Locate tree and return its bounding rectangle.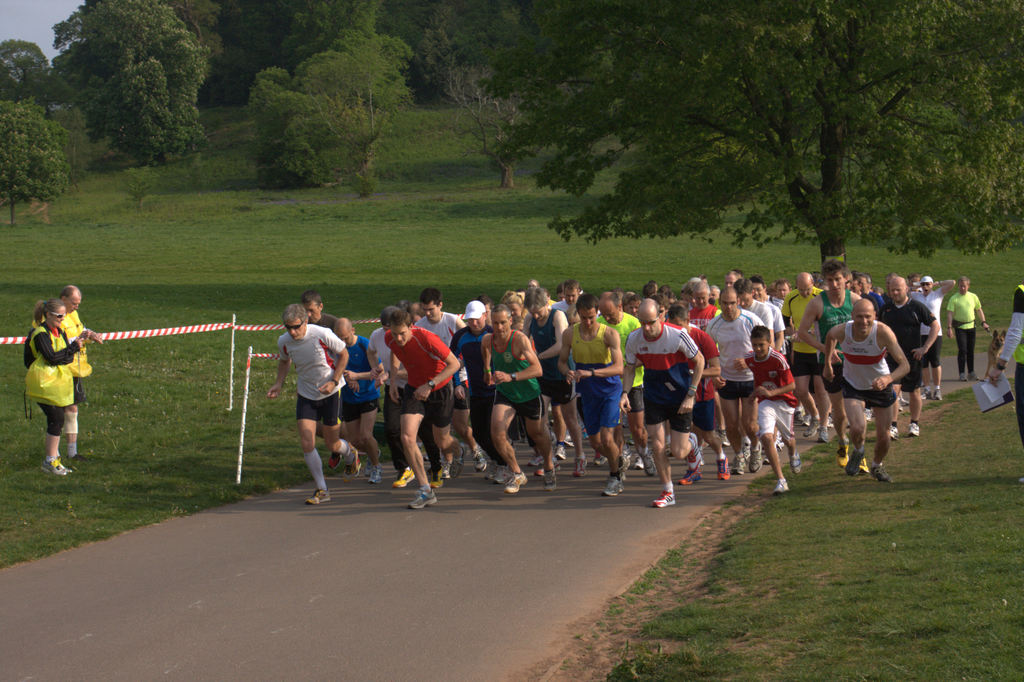
box=[475, 0, 1023, 267].
